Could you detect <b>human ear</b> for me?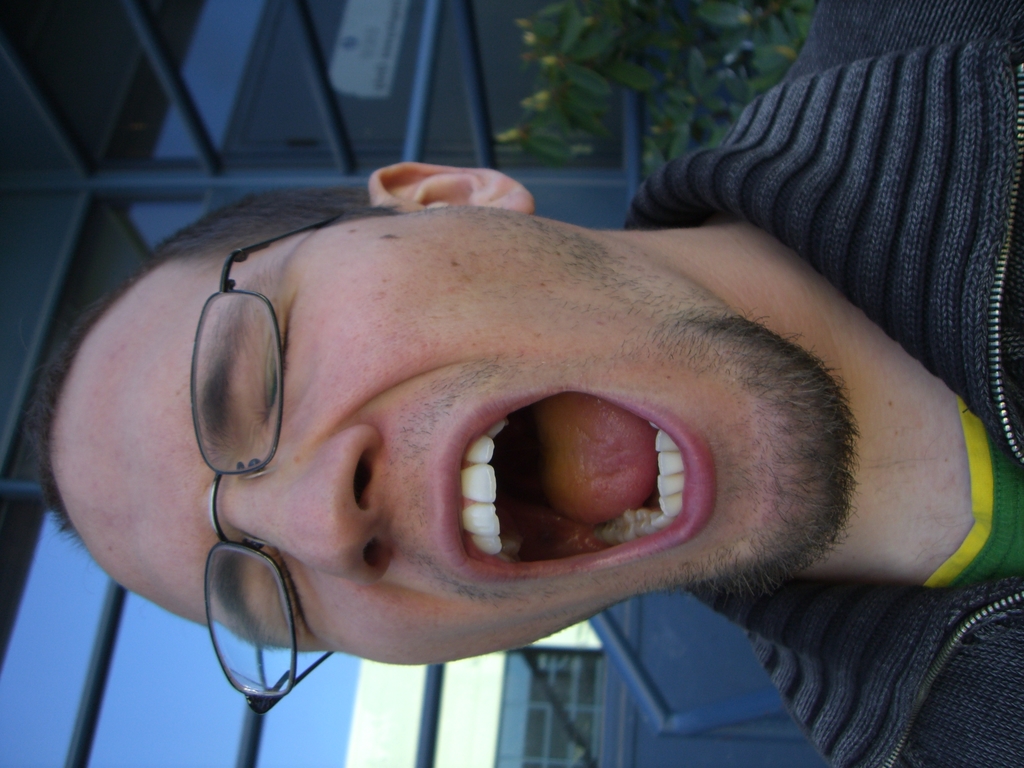
Detection result: BBox(369, 161, 532, 216).
